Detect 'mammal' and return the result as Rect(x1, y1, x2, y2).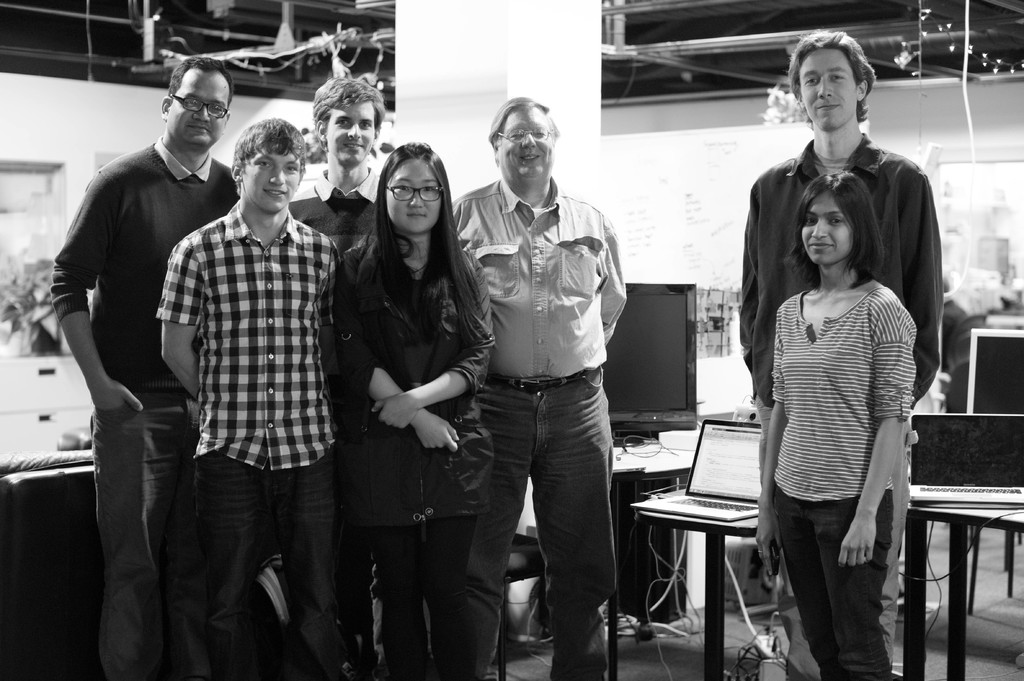
Rect(289, 81, 386, 680).
